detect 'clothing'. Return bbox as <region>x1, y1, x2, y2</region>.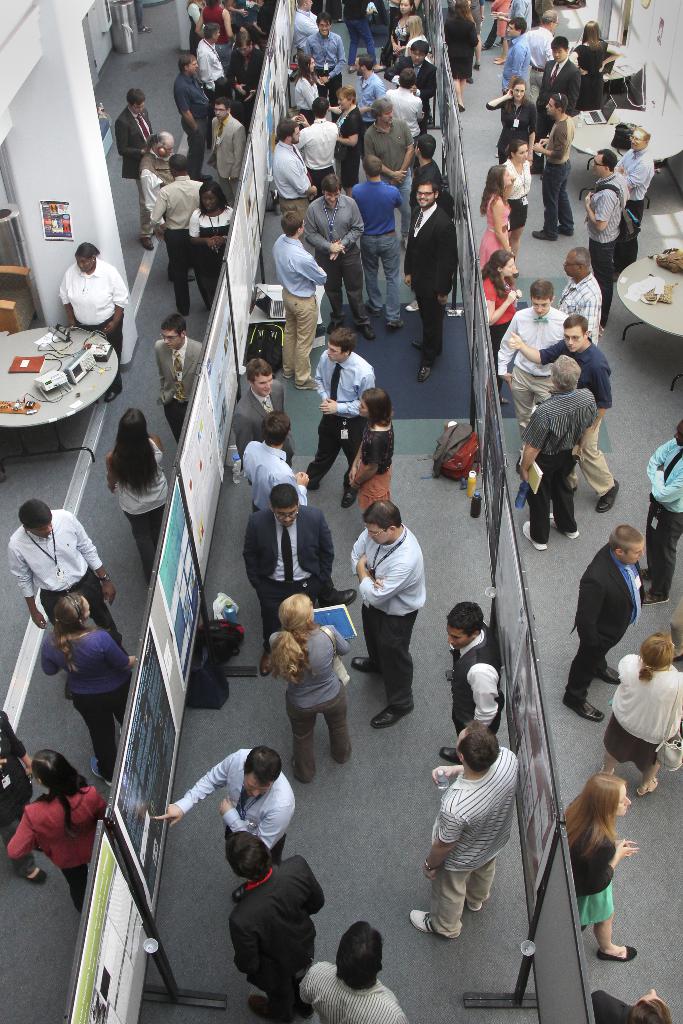
<region>381, 90, 422, 140</region>.
